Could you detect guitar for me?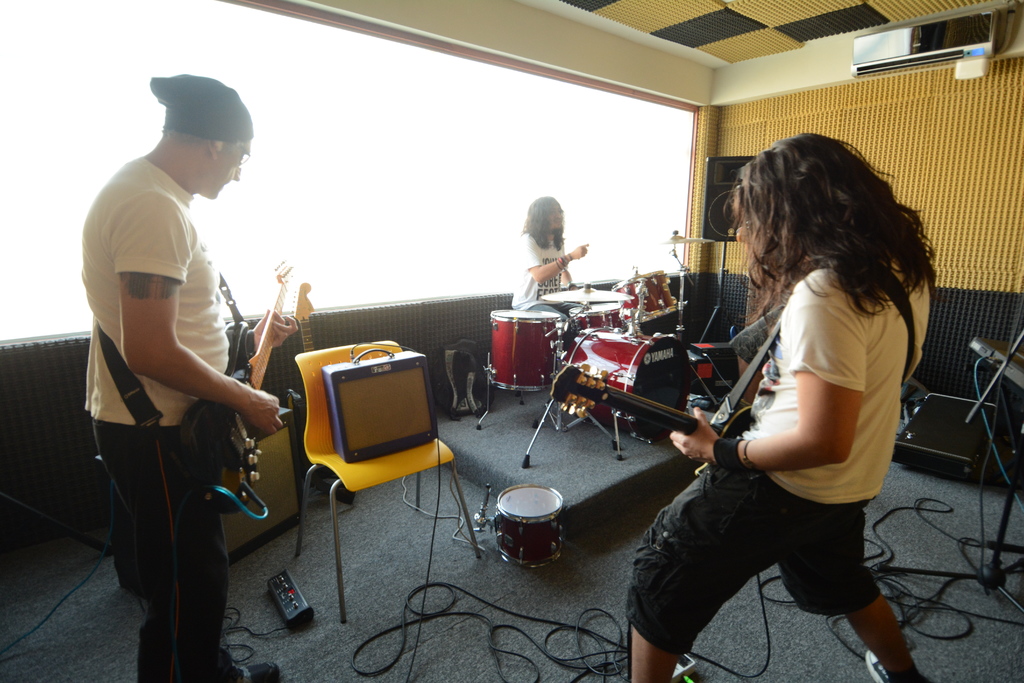
Detection result: detection(553, 361, 760, 483).
